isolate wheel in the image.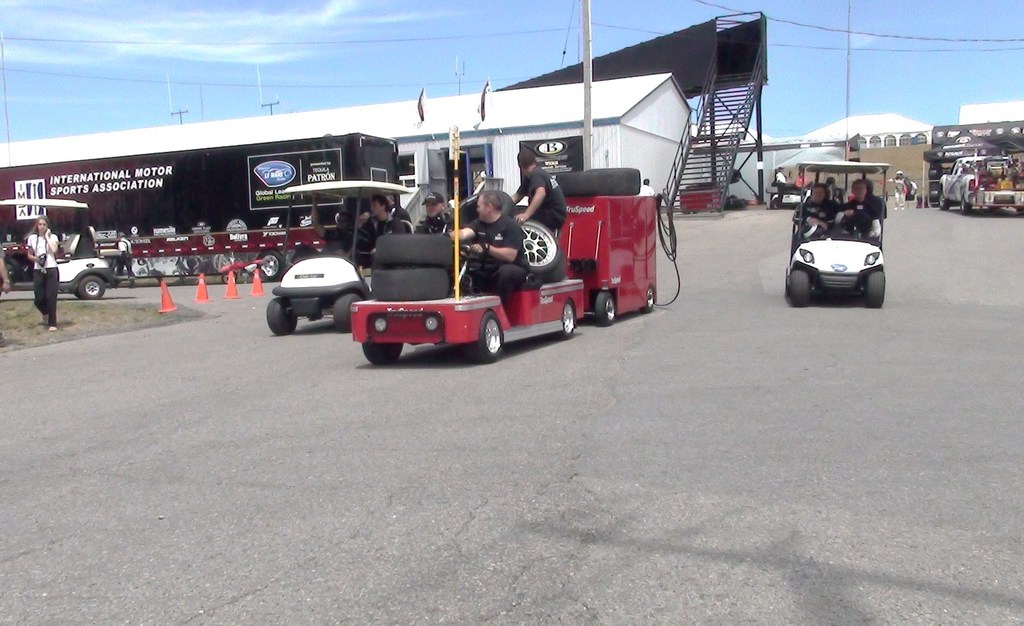
Isolated region: pyautogui.locateOnScreen(841, 208, 875, 236).
